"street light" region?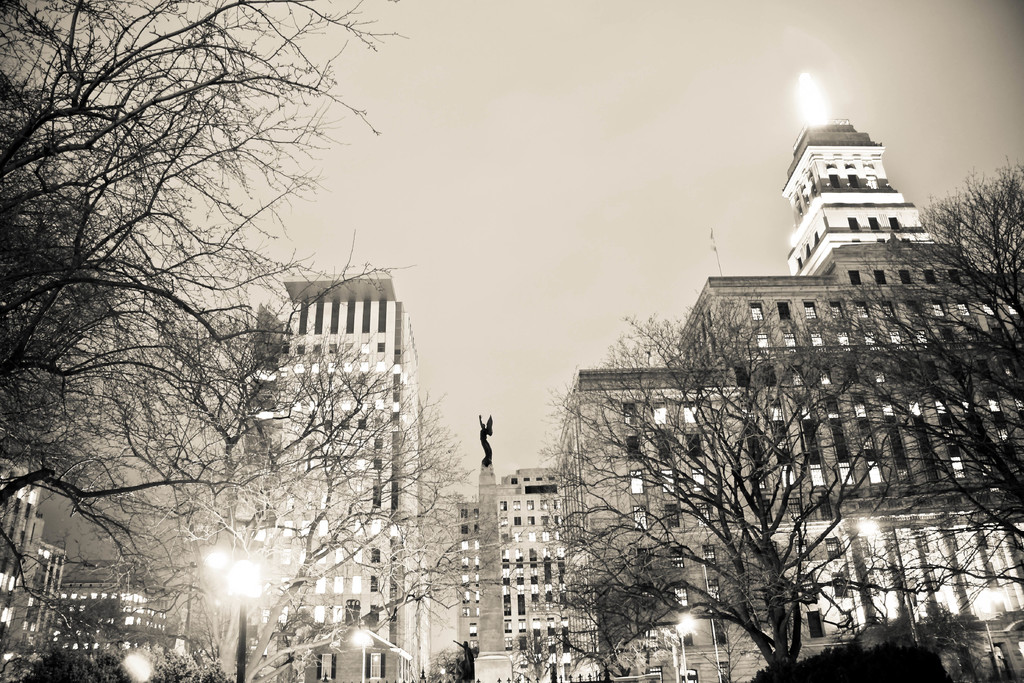
bbox(226, 558, 266, 680)
